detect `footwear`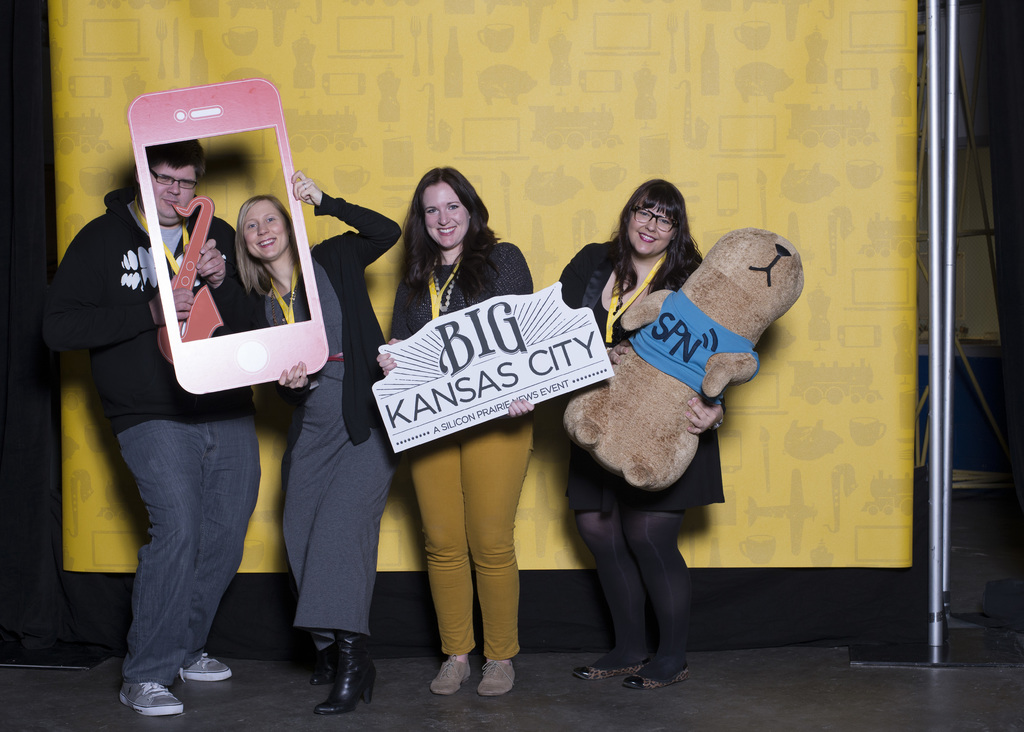
l=572, t=657, r=649, b=681
